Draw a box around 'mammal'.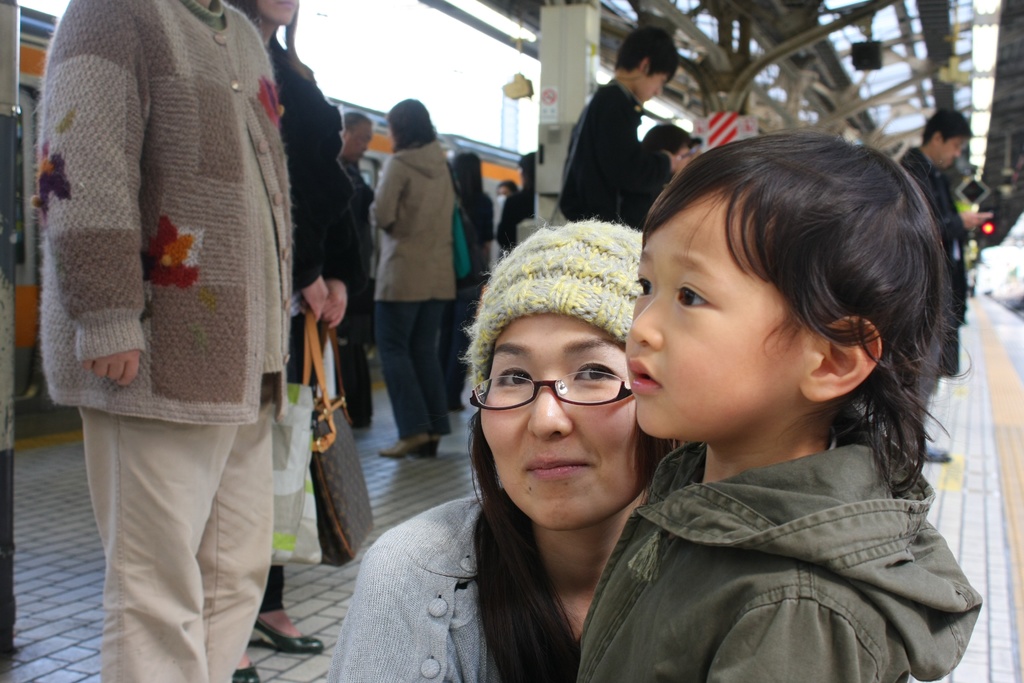
[637,124,700,157].
